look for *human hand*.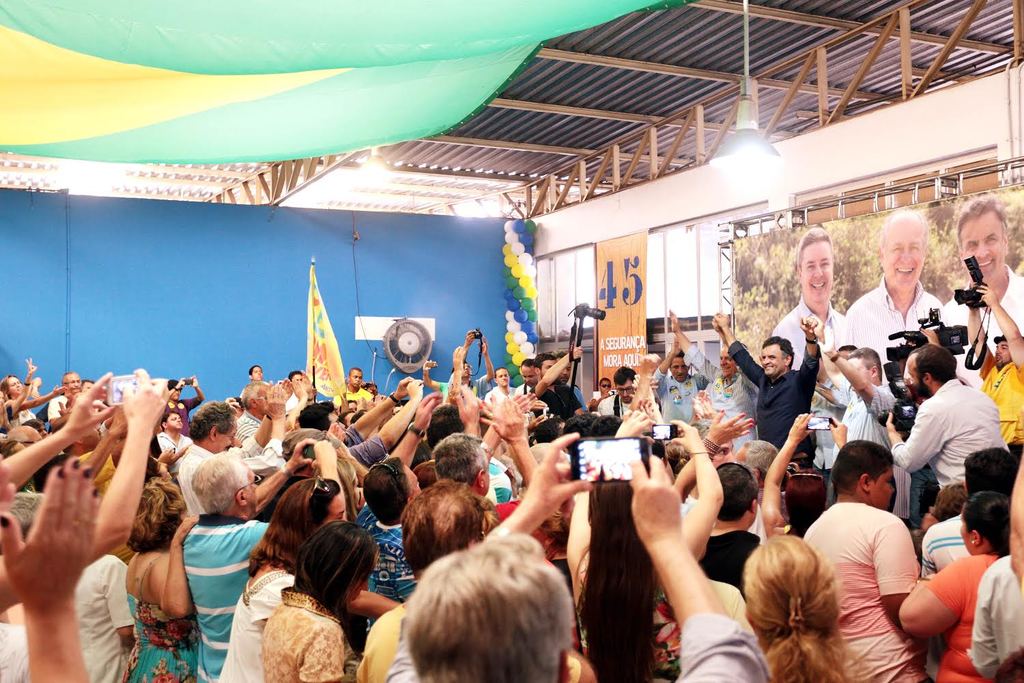
Found: l=156, t=449, r=177, b=466.
